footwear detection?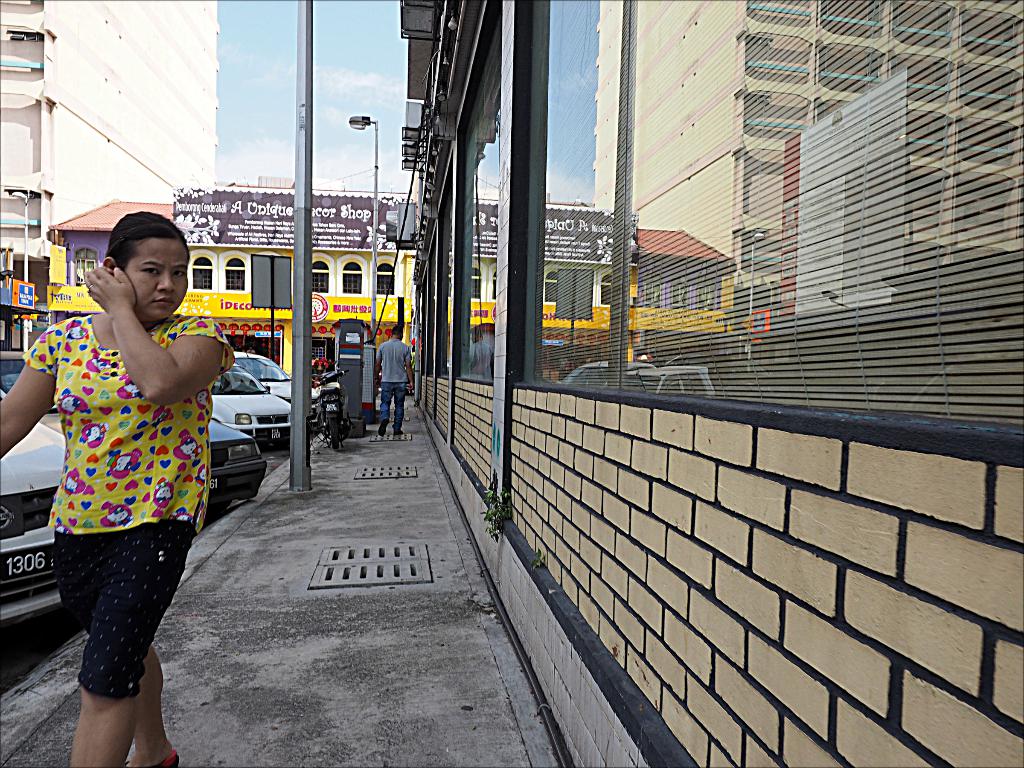
l=378, t=417, r=390, b=437
